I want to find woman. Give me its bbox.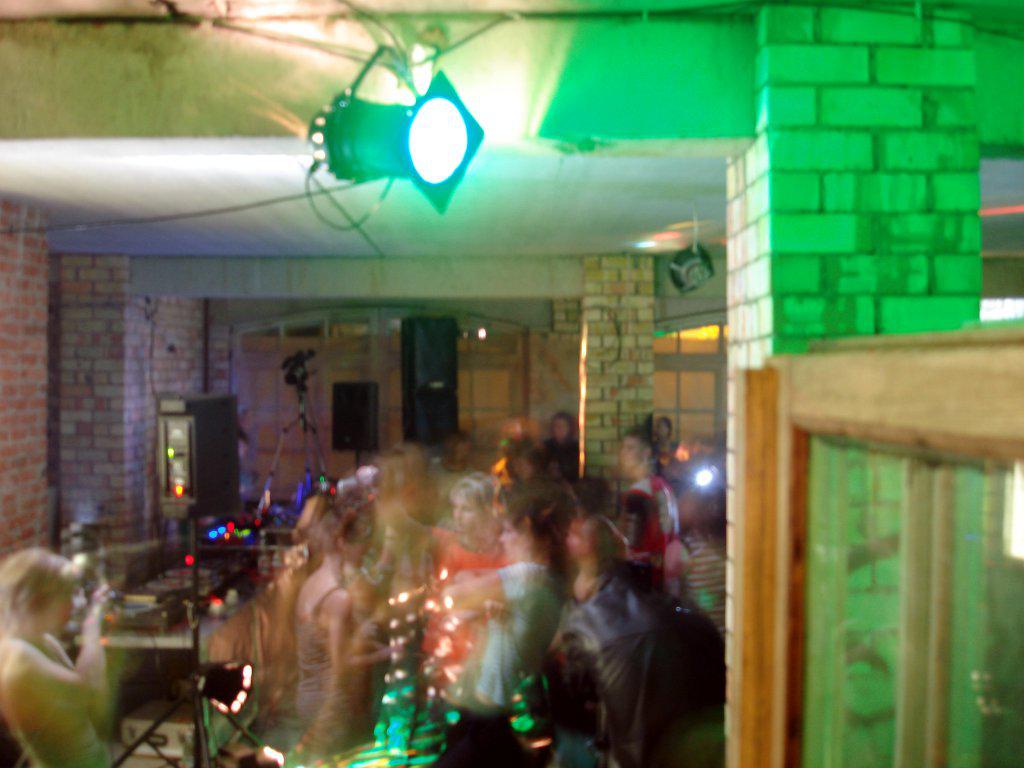
bbox=(292, 489, 386, 754).
